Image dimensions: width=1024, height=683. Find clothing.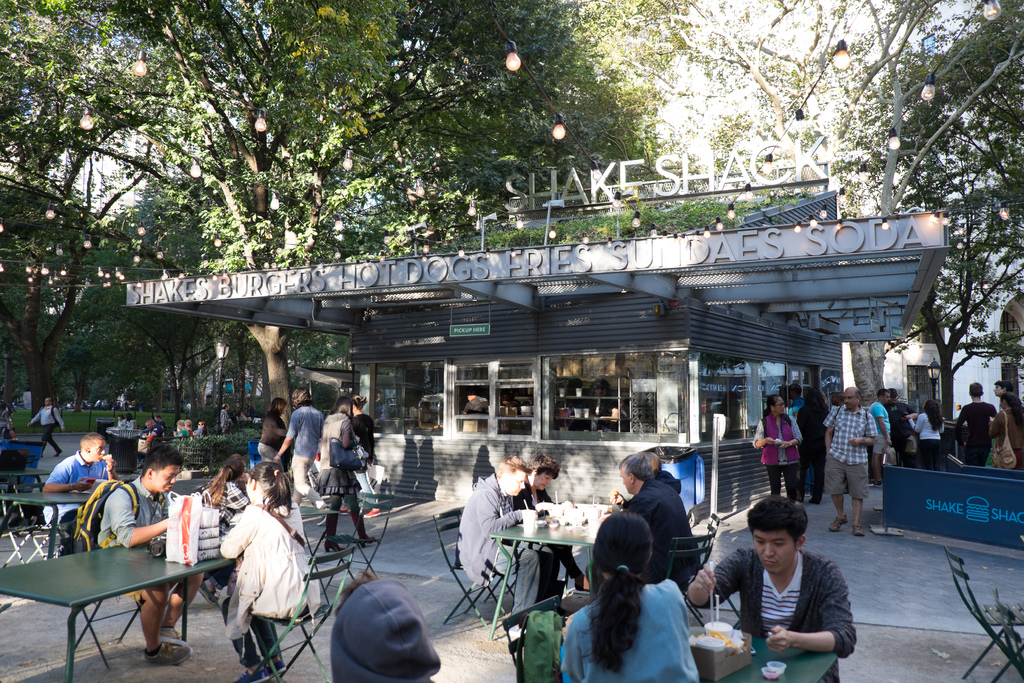
l=325, t=406, r=350, b=464.
